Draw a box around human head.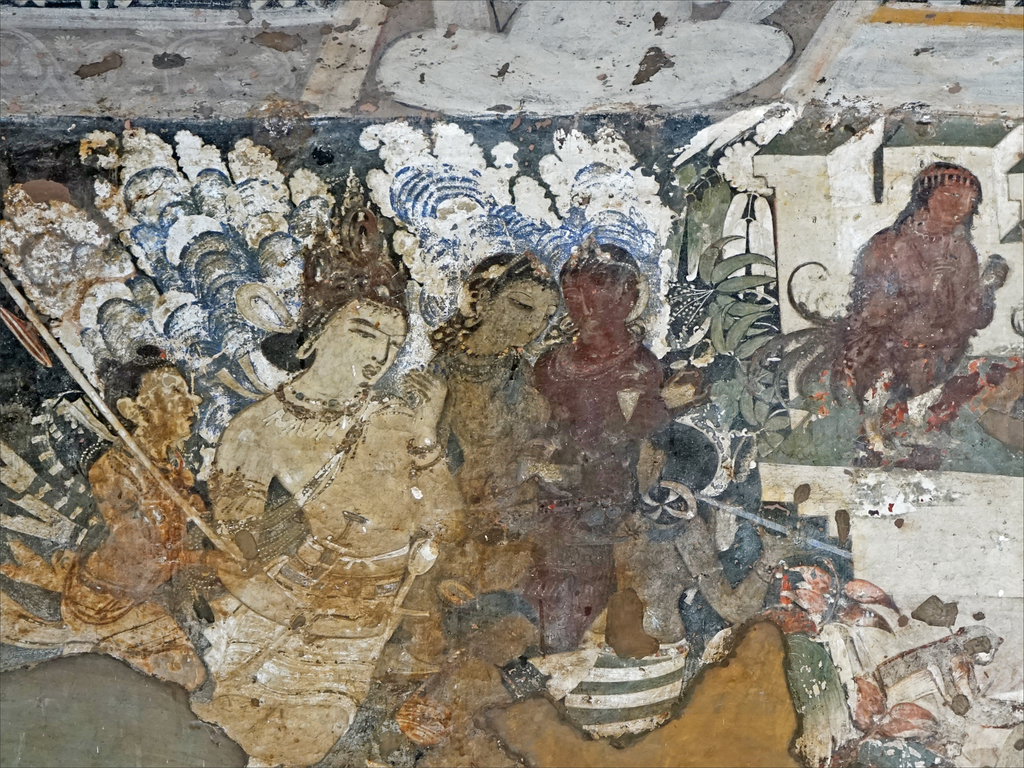
crop(465, 253, 560, 349).
